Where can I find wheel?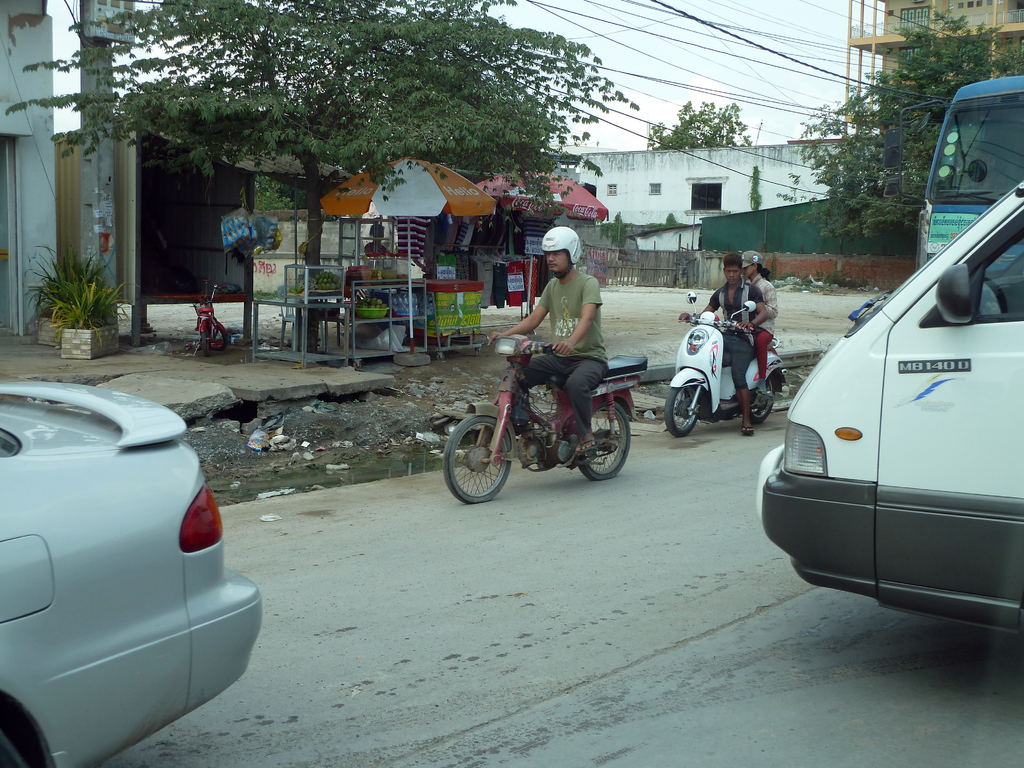
You can find it at [left=748, top=387, right=774, bottom=420].
